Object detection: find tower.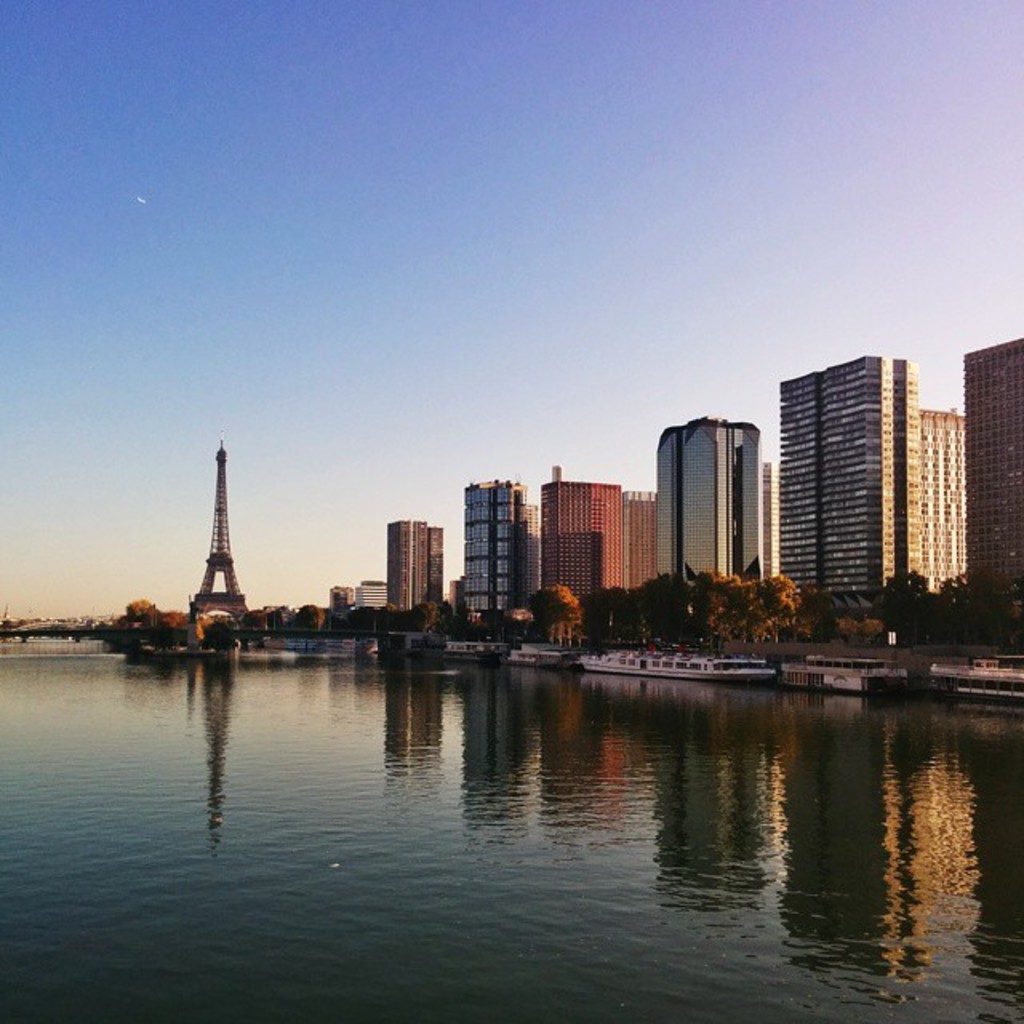
x1=778 y1=354 x2=910 y2=597.
